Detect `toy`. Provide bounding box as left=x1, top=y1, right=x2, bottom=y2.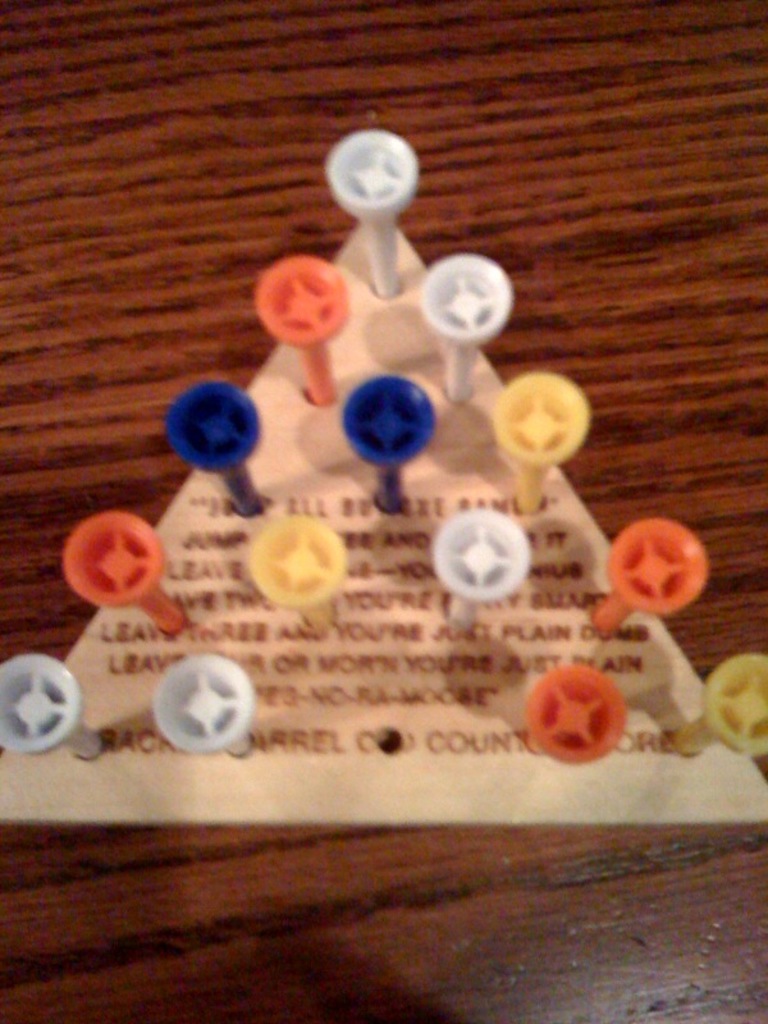
left=0, top=127, right=767, bottom=828.
